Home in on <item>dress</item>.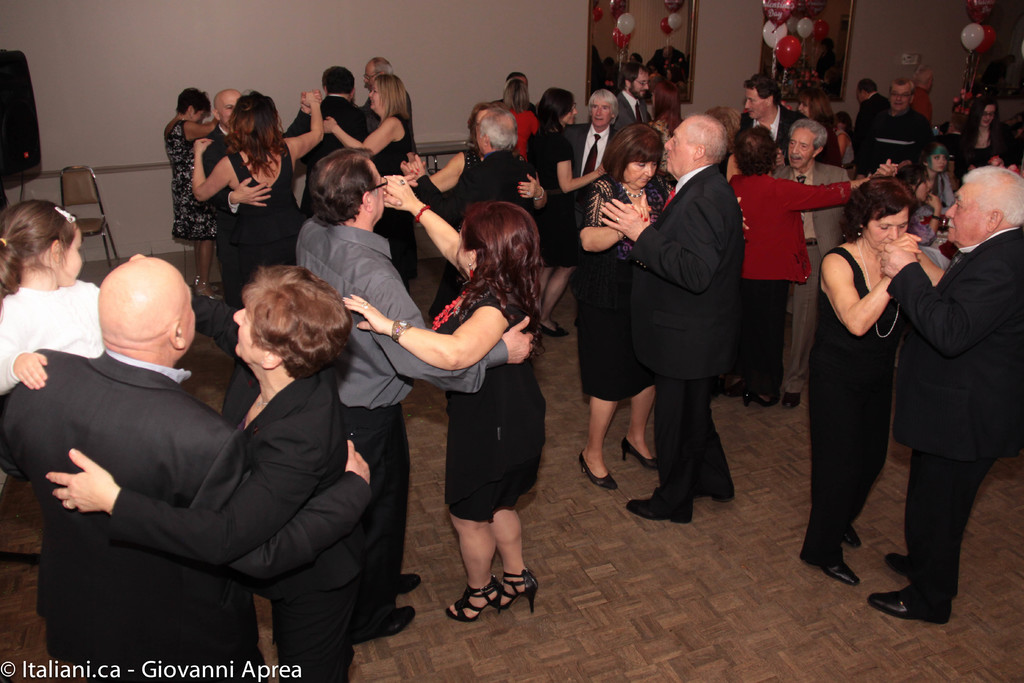
Homed in at <box>223,137,307,295</box>.
